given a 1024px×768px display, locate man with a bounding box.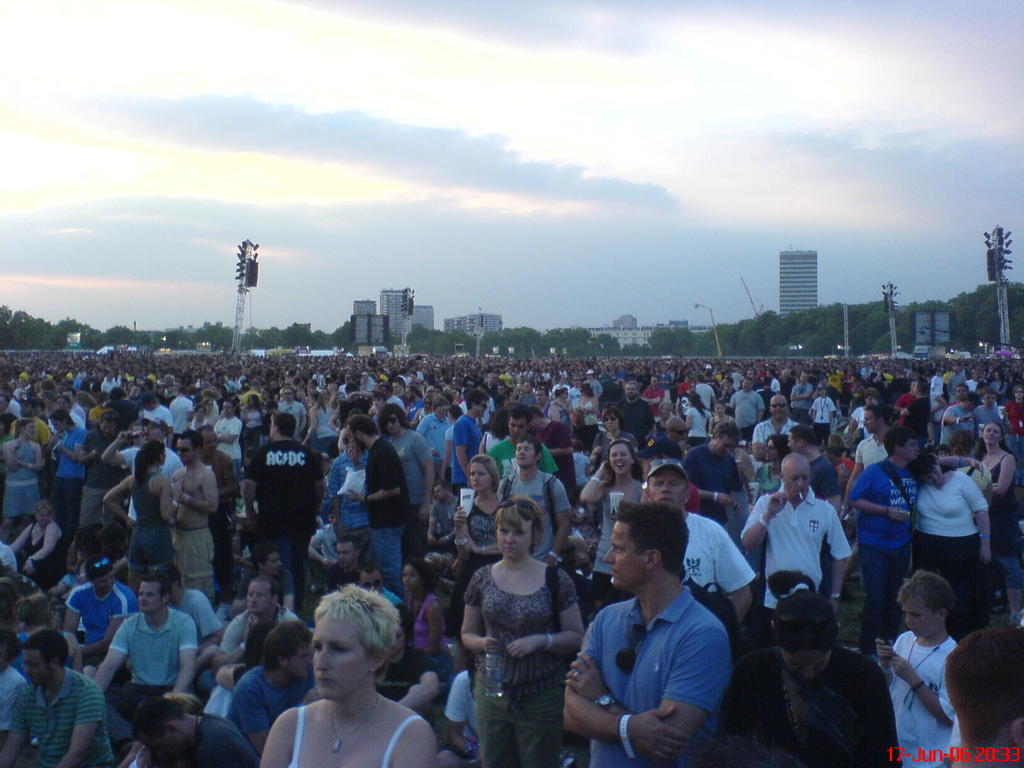
Located: (788, 425, 849, 511).
